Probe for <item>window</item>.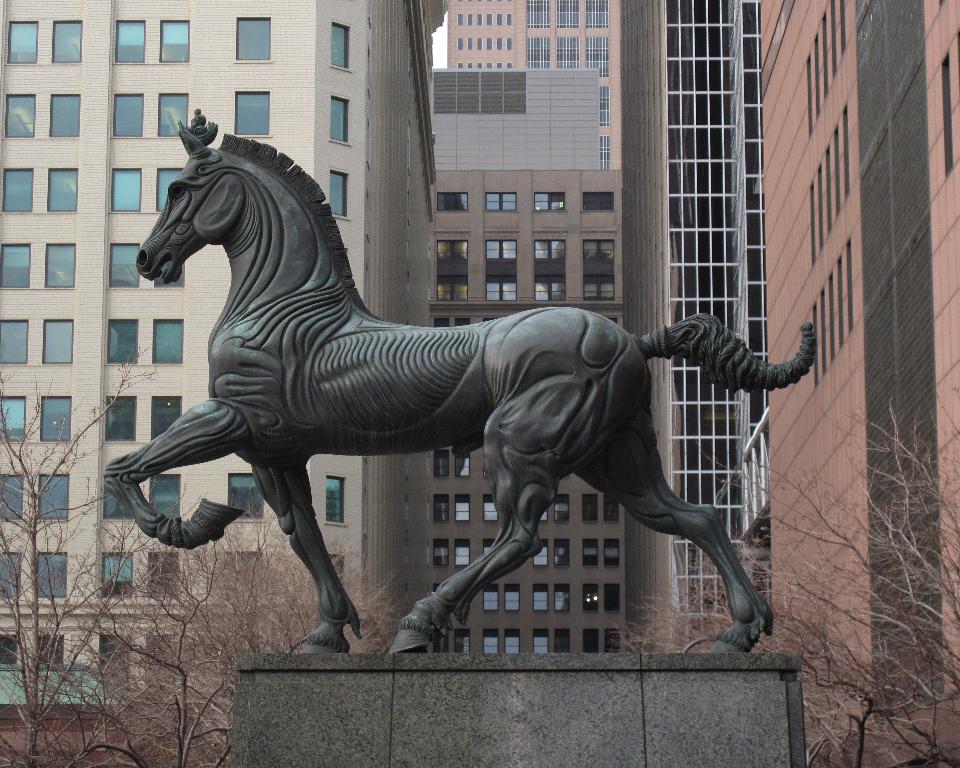
Probe result: (0,632,17,666).
